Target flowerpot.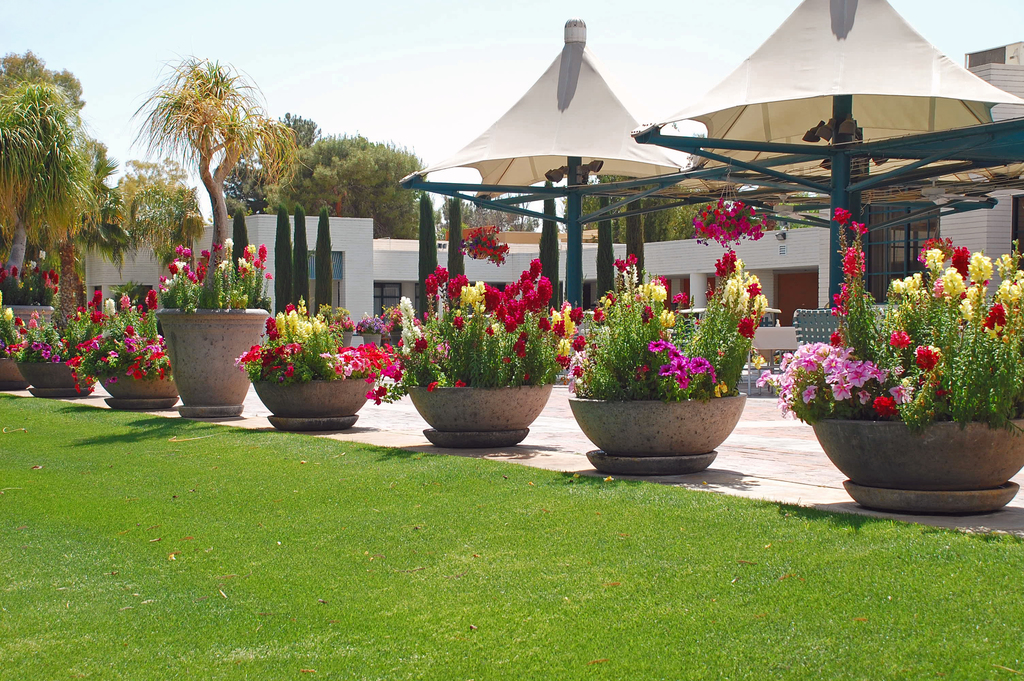
Target region: crop(570, 393, 746, 478).
